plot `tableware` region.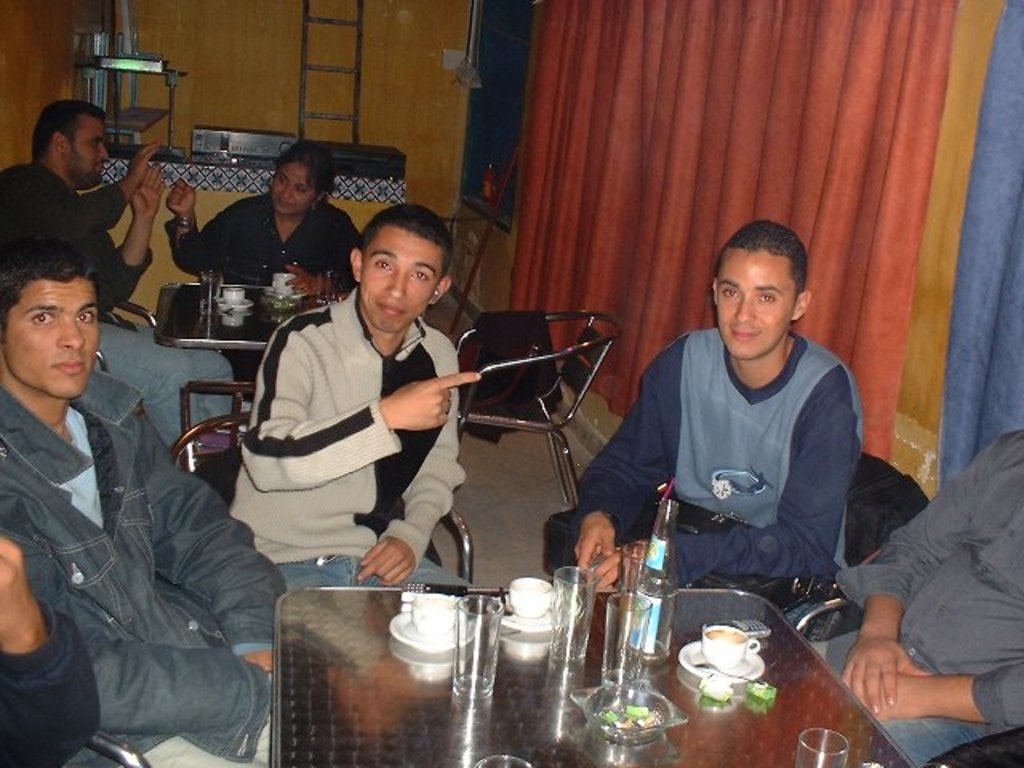
Plotted at box(794, 725, 851, 766).
